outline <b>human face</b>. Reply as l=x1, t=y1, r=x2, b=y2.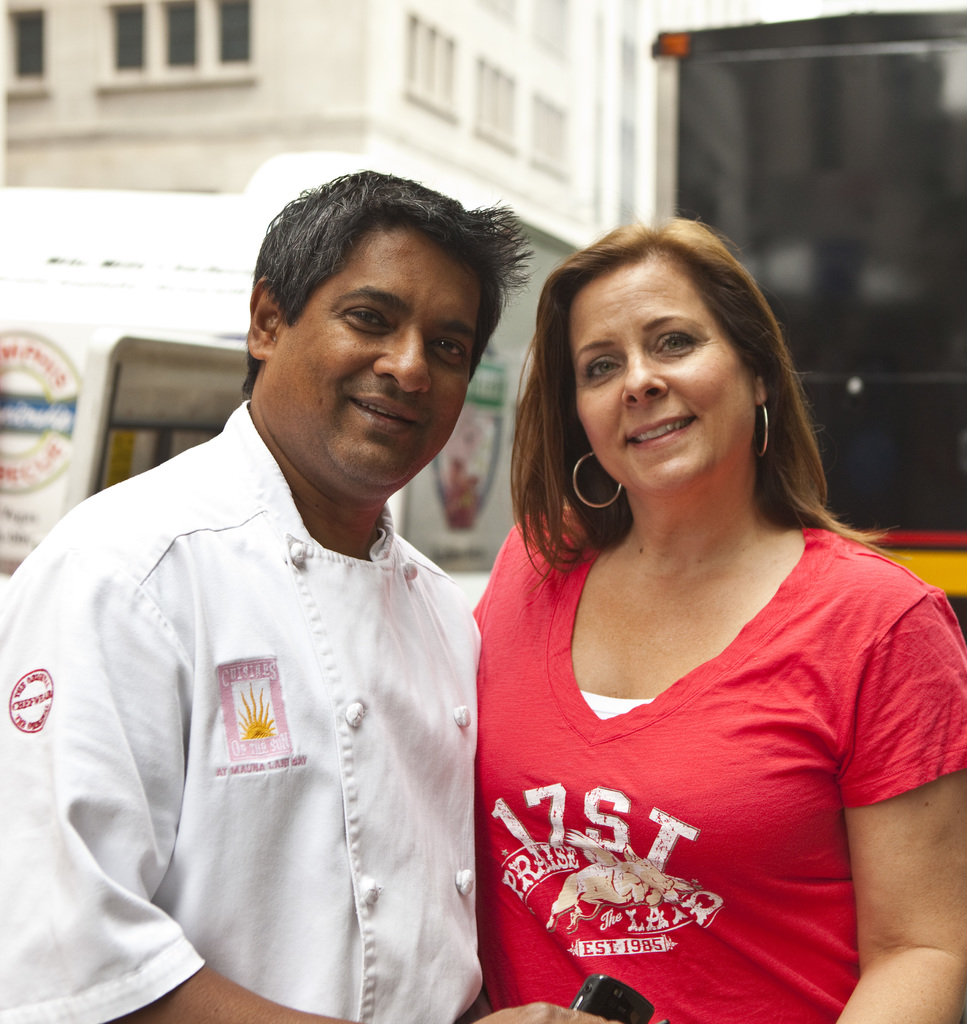
l=568, t=259, r=761, b=502.
